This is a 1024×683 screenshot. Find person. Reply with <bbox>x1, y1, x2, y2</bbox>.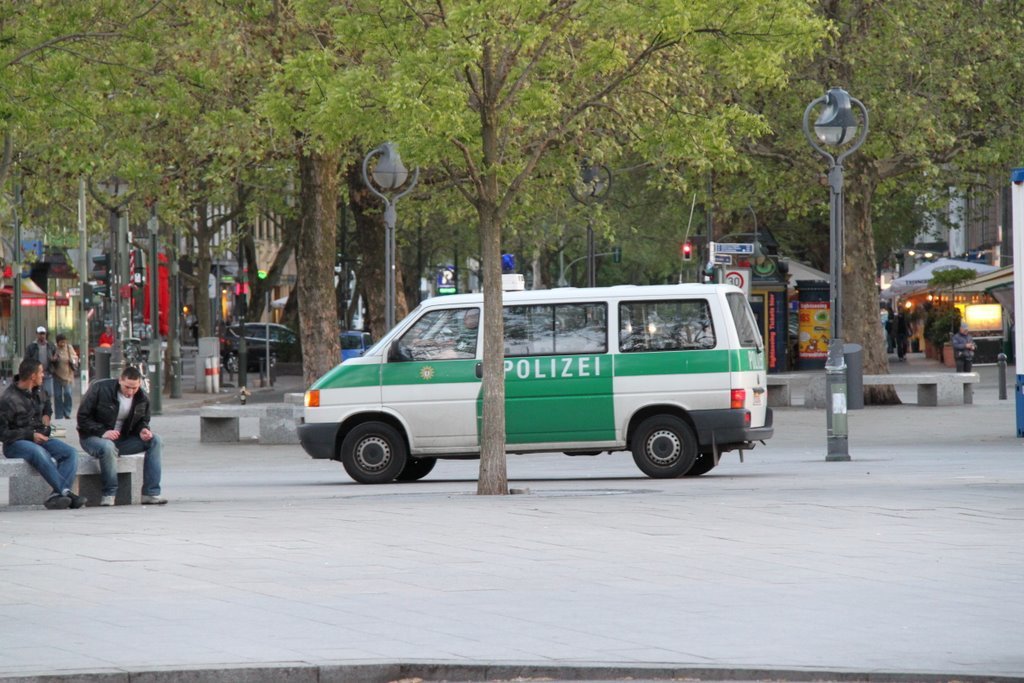
<bbox>27, 321, 62, 385</bbox>.
